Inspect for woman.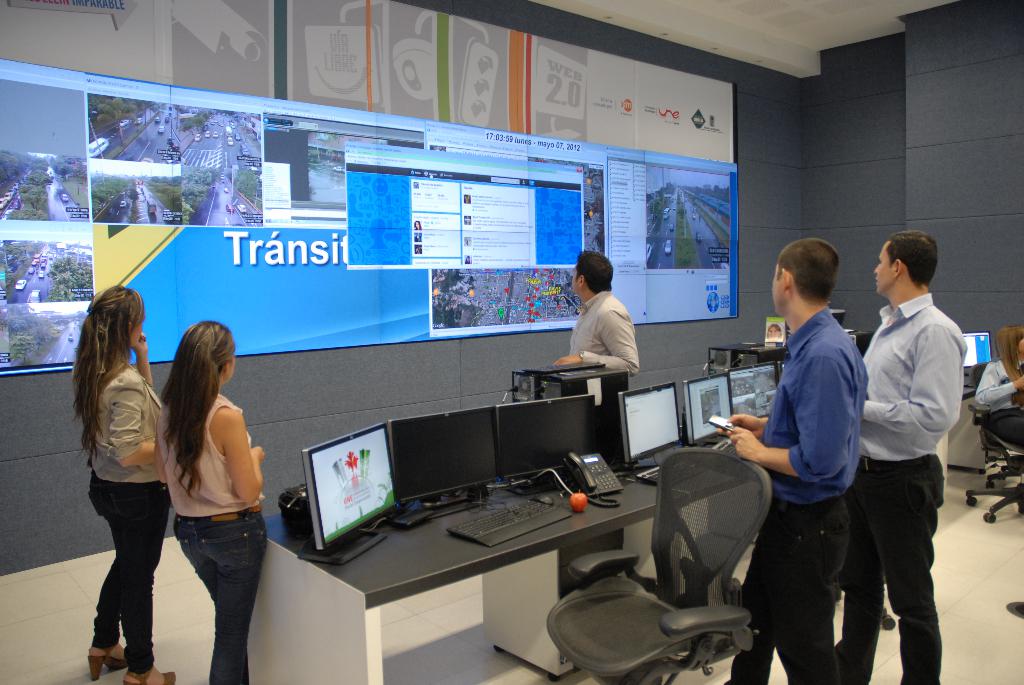
Inspection: {"left": 152, "top": 316, "right": 268, "bottom": 684}.
